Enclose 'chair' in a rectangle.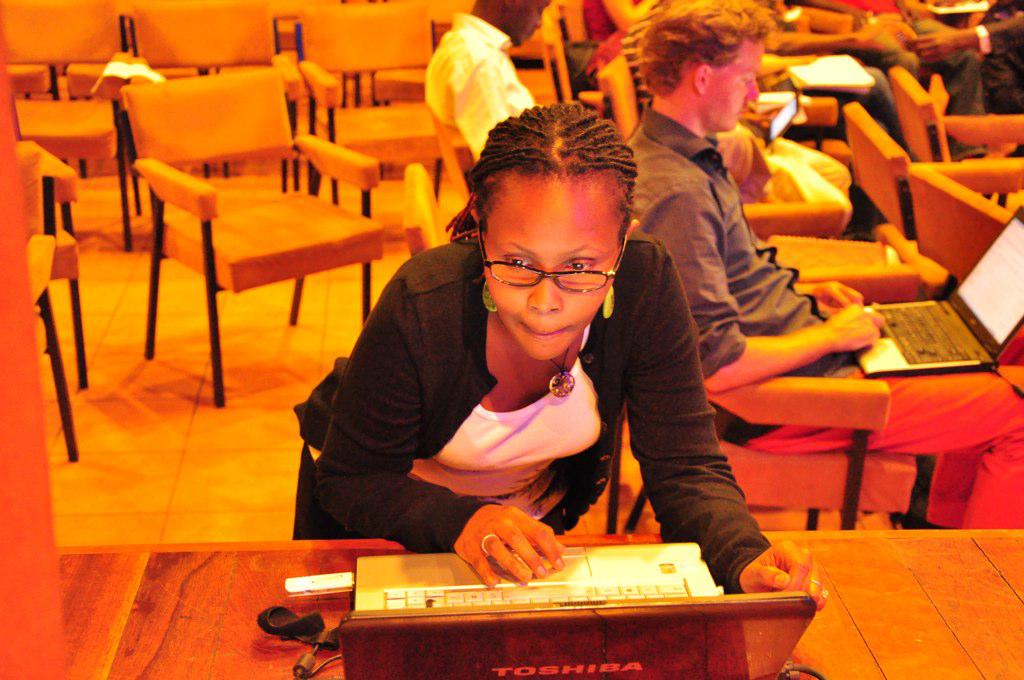
box(576, 57, 635, 136).
